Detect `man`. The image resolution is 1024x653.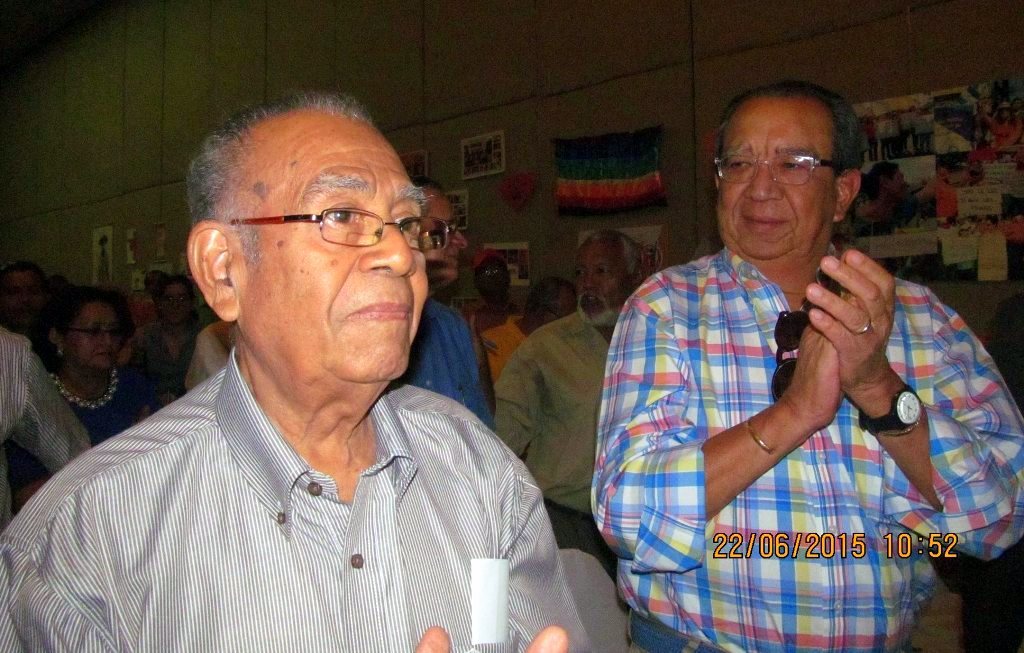
crop(0, 263, 56, 379).
